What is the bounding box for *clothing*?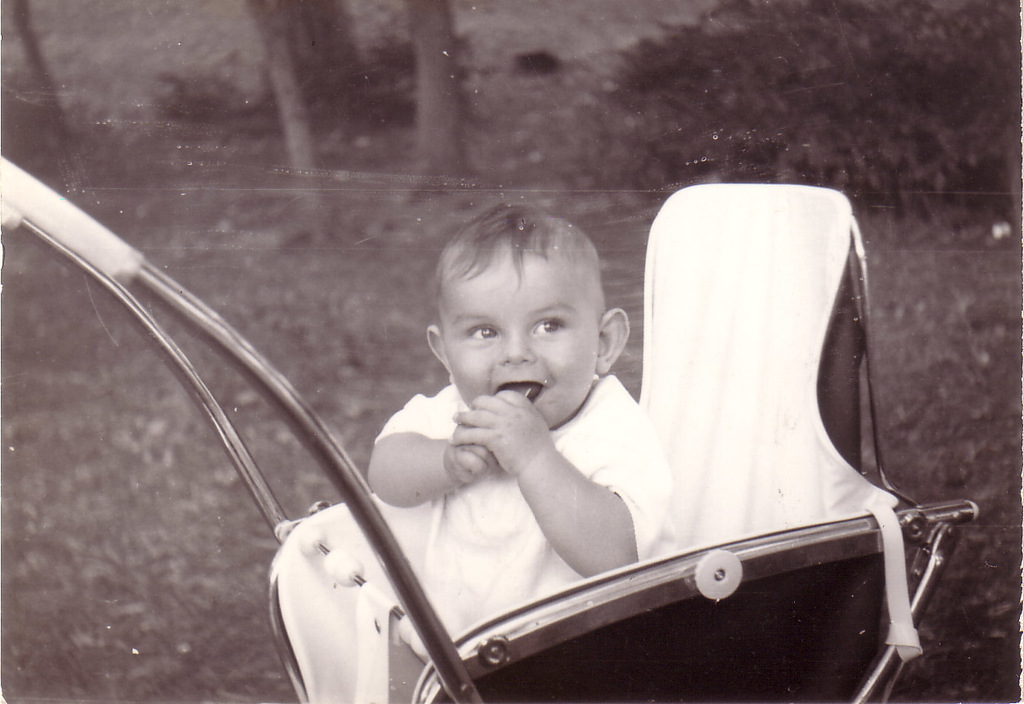
left=369, top=372, right=678, bottom=661.
